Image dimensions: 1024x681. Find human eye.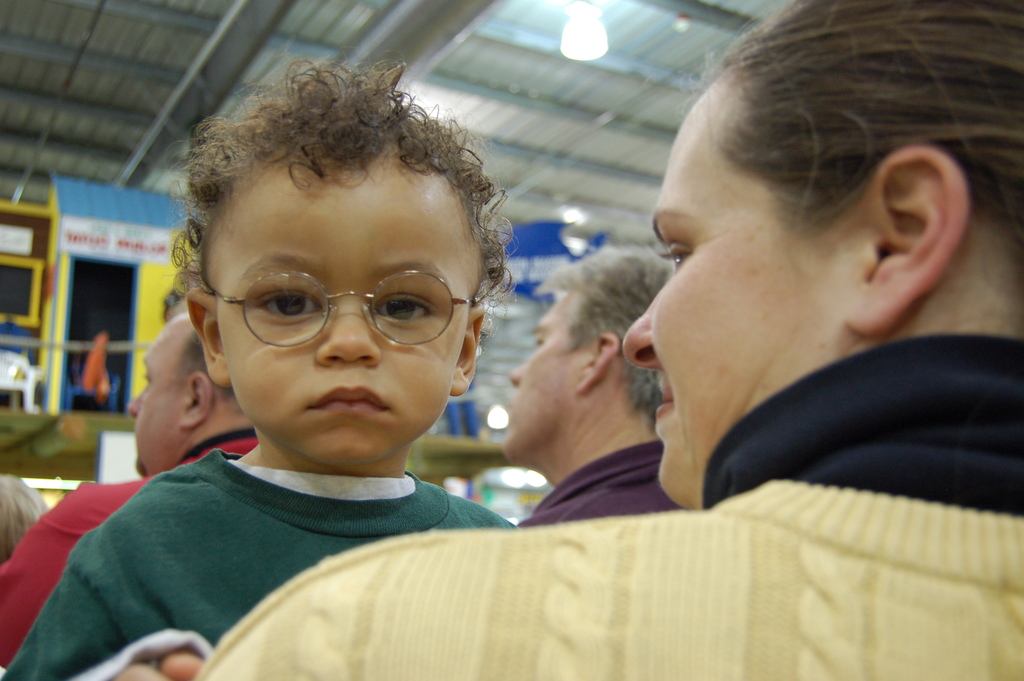
(x1=257, y1=290, x2=332, y2=329).
